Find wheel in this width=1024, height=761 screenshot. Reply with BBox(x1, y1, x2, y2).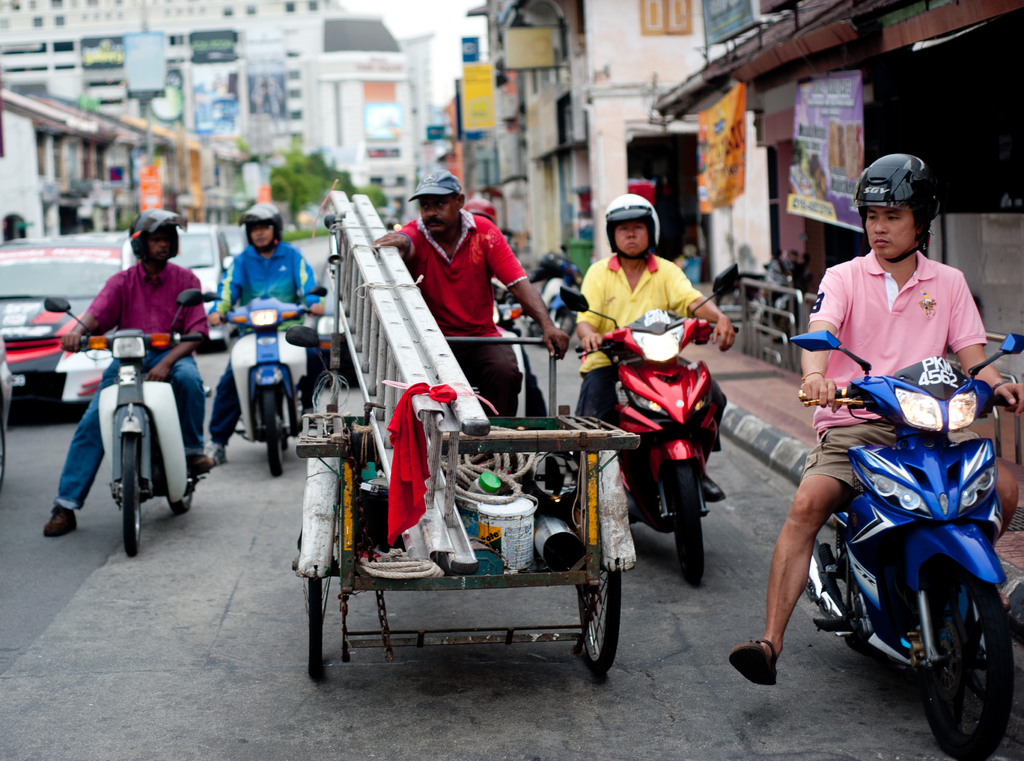
BBox(304, 574, 326, 675).
